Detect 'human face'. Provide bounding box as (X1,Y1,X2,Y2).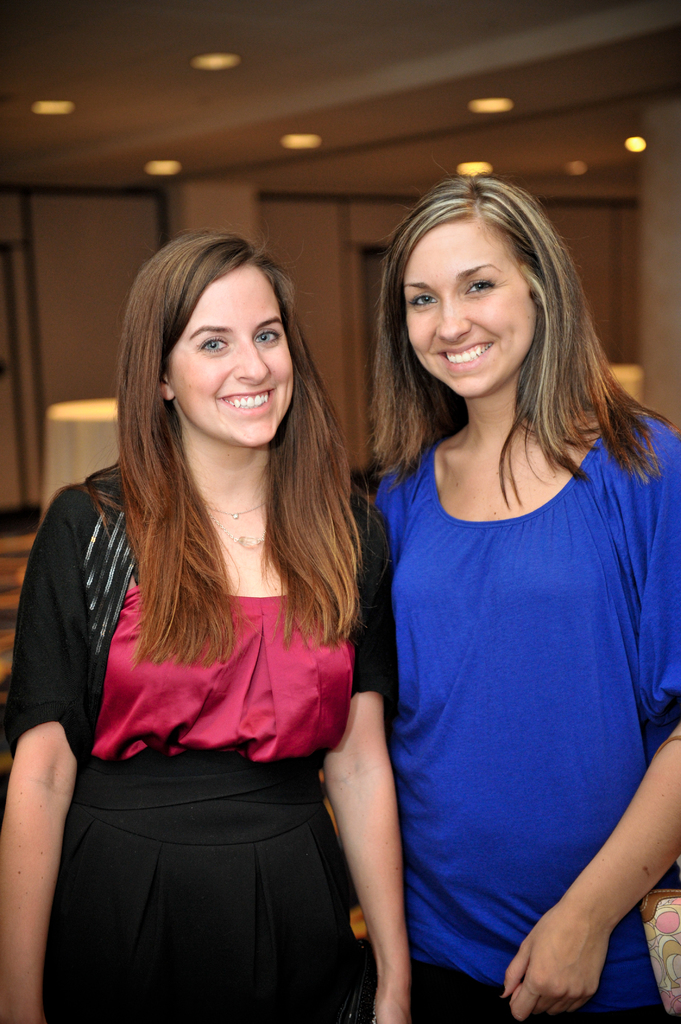
(410,212,540,401).
